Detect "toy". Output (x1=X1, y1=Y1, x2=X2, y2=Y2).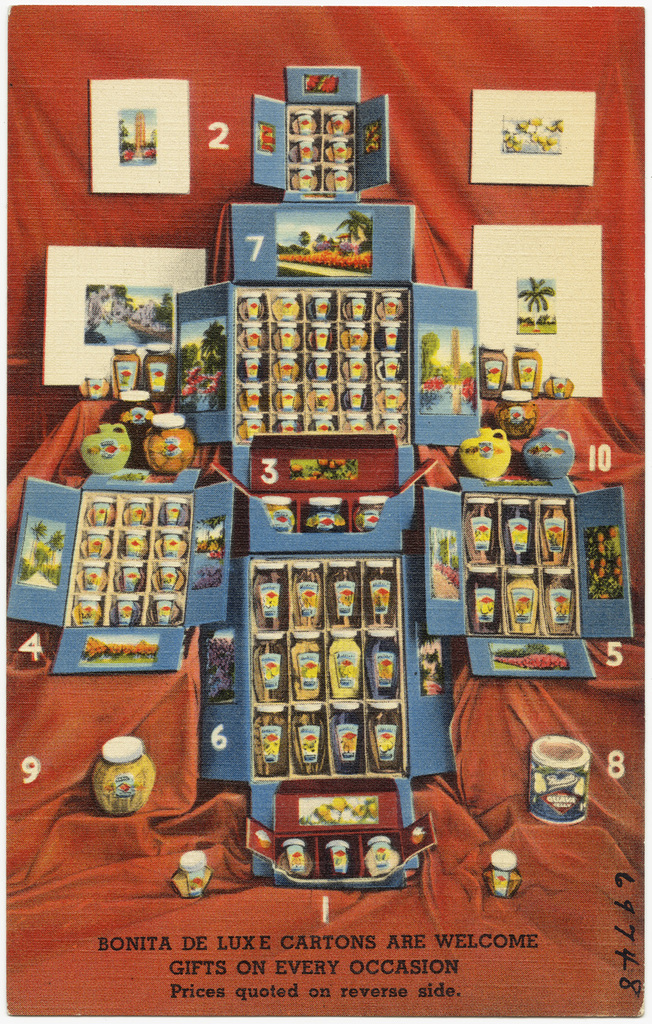
(x1=76, y1=421, x2=137, y2=479).
